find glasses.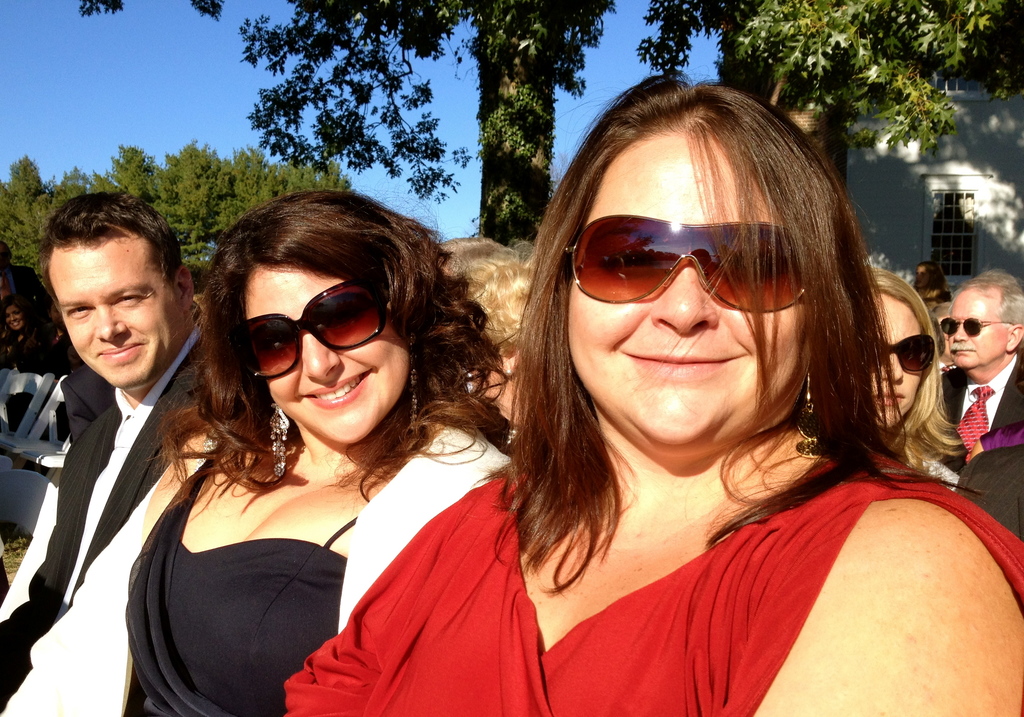
x1=867, y1=334, x2=937, y2=374.
